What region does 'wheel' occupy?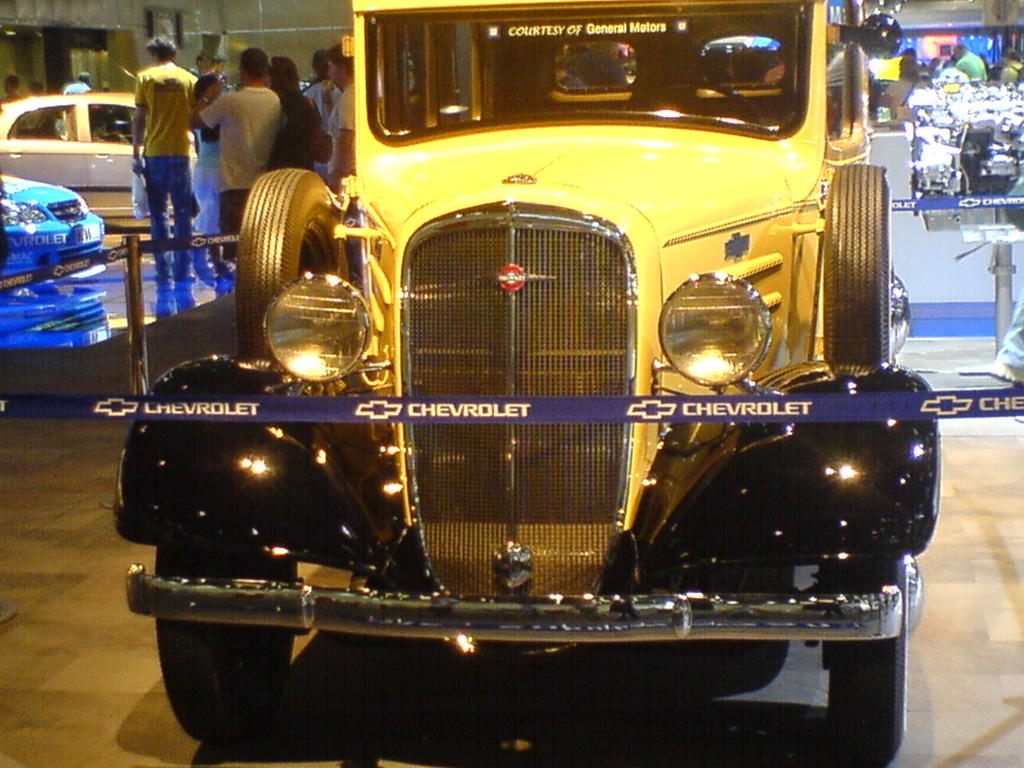
left=820, top=164, right=906, bottom=378.
